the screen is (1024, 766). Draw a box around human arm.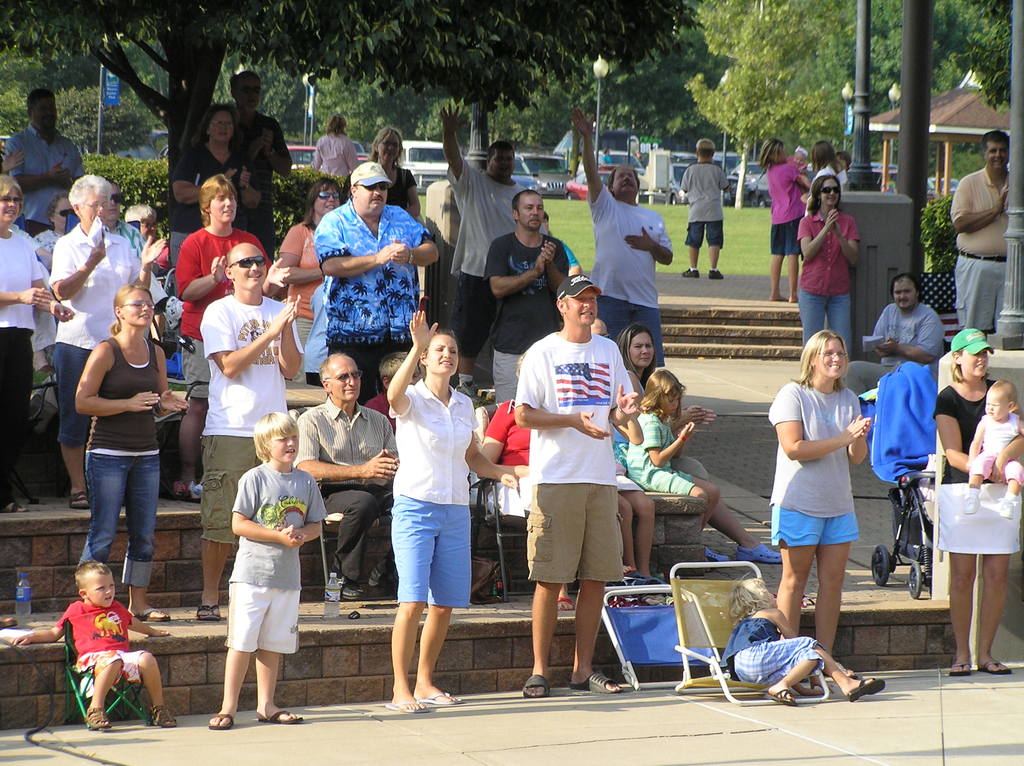
626:221:673:266.
